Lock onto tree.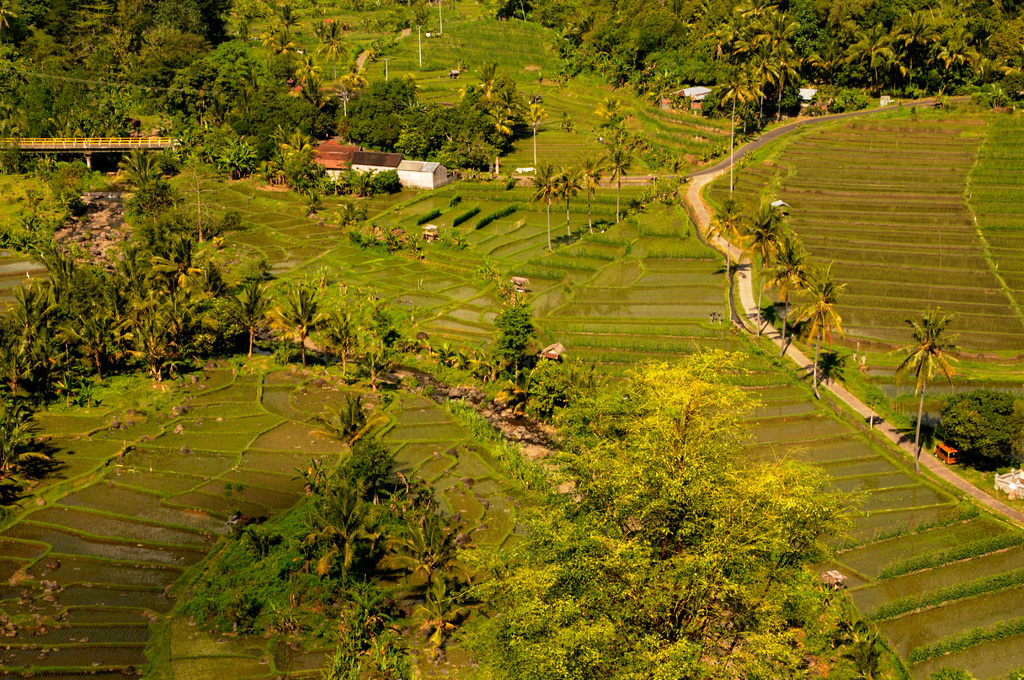
Locked: (275, 3, 303, 35).
